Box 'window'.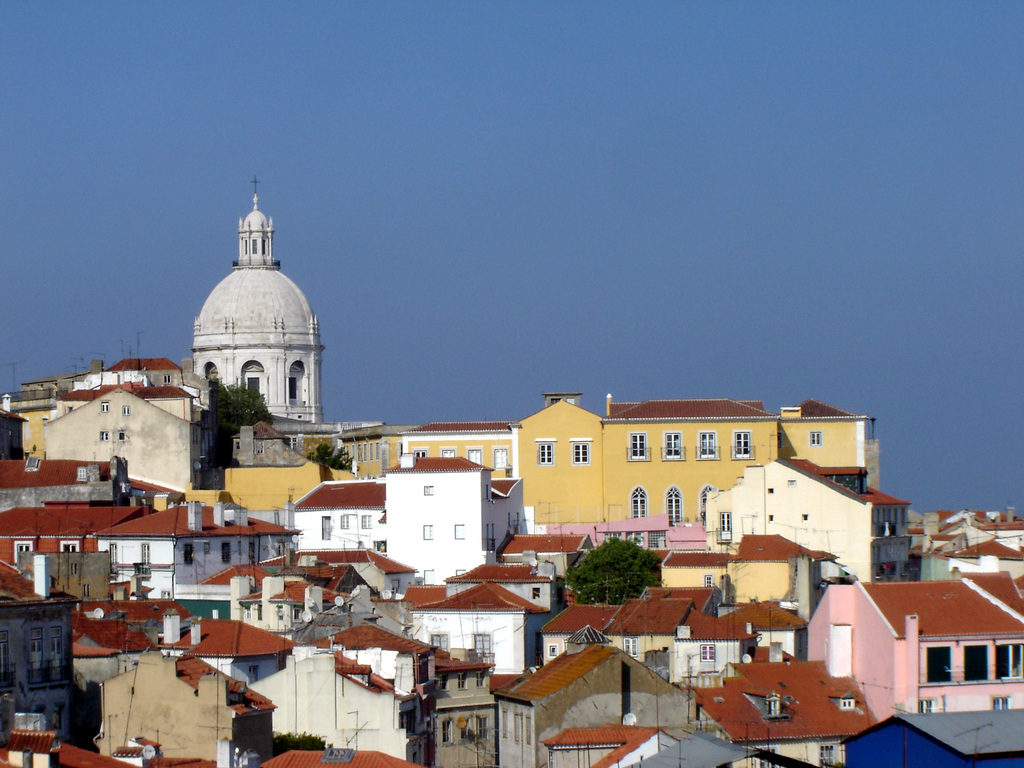
967 642 987 683.
